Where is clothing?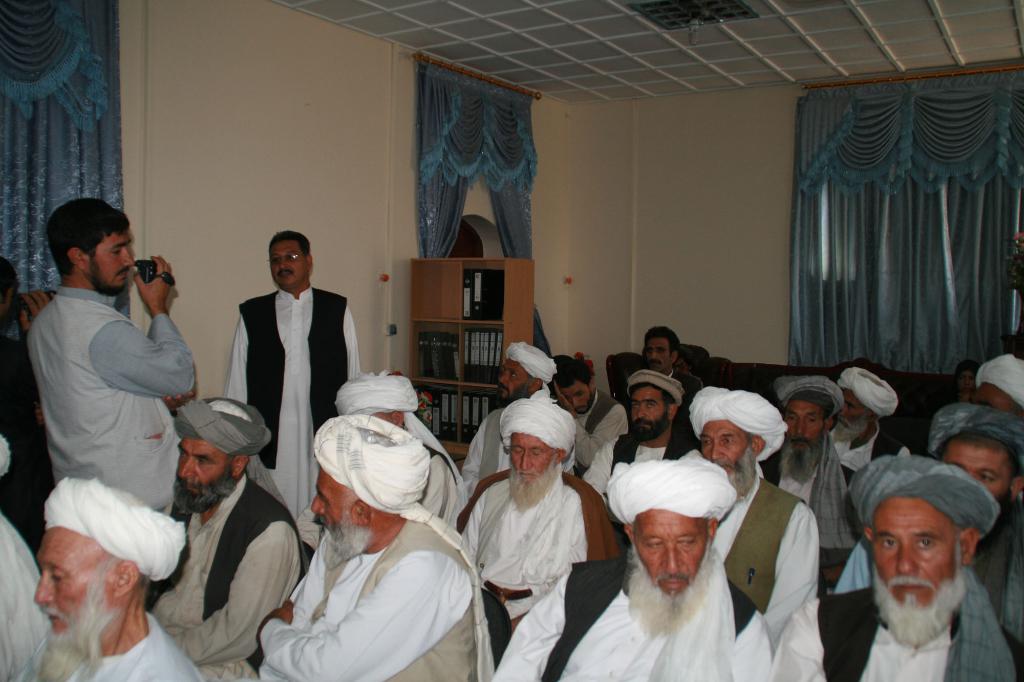
[221,285,363,516].
